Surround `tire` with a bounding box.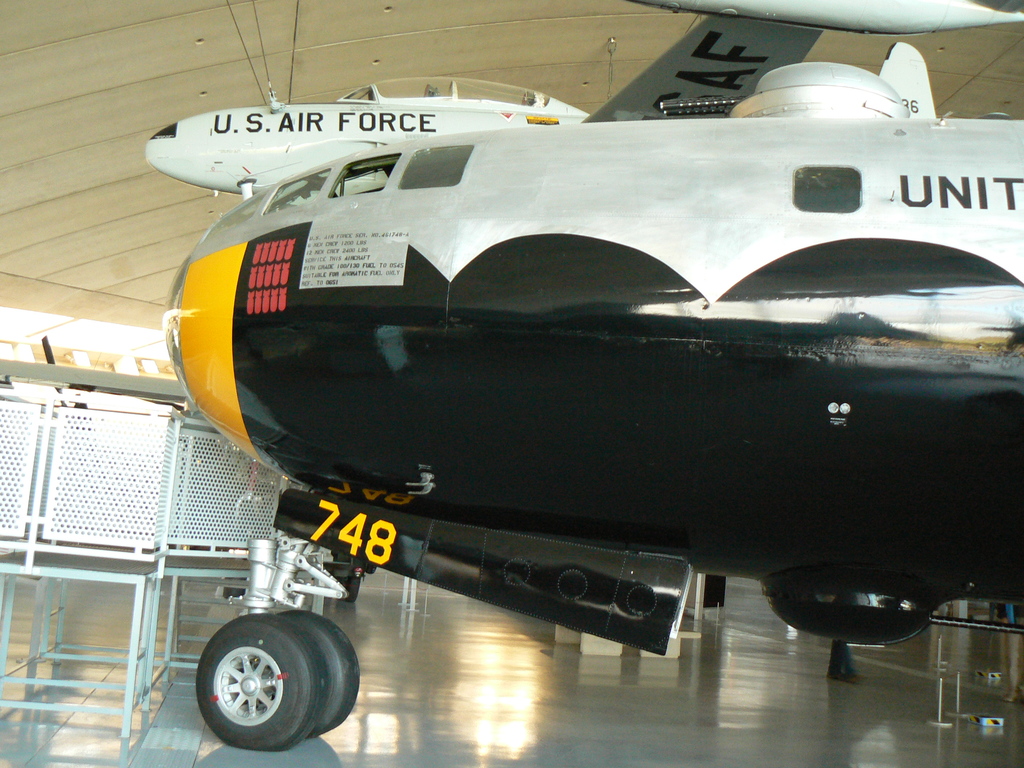
[347,577,362,601].
